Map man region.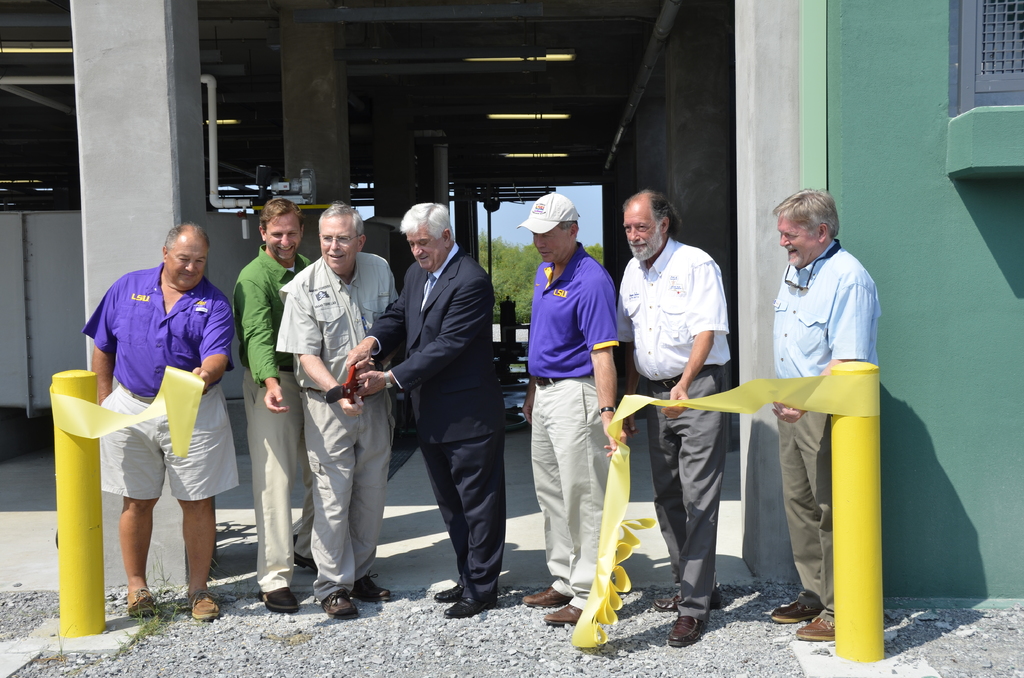
Mapped to x1=769 y1=186 x2=884 y2=643.
